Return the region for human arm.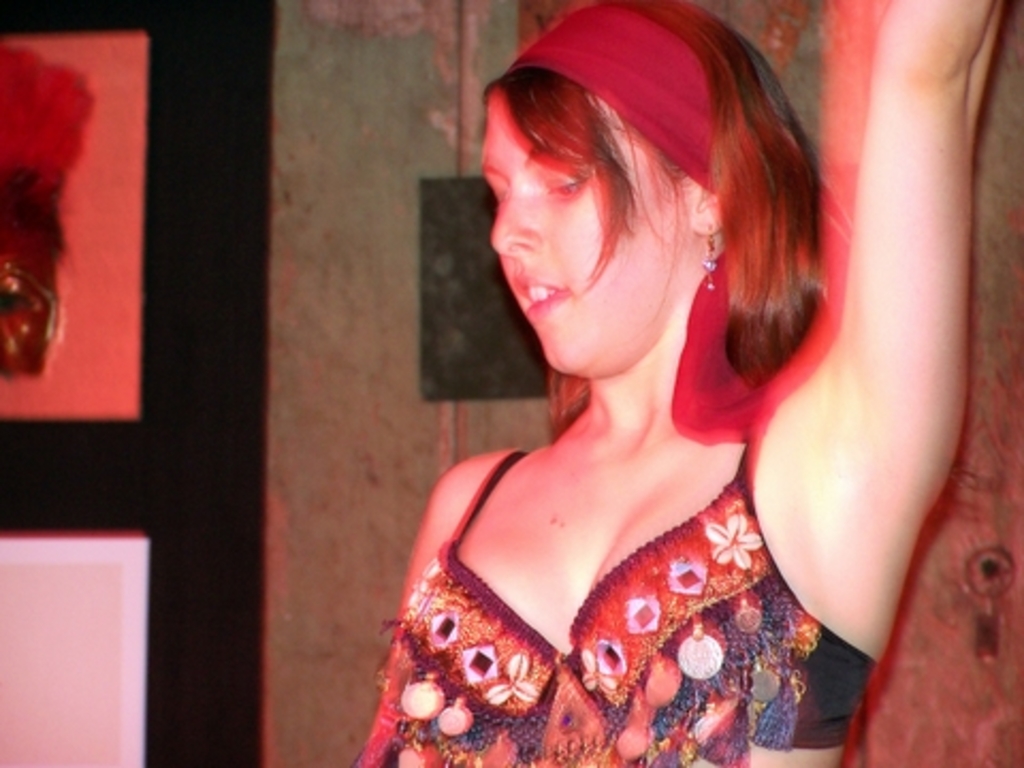
Rect(738, 0, 988, 742).
